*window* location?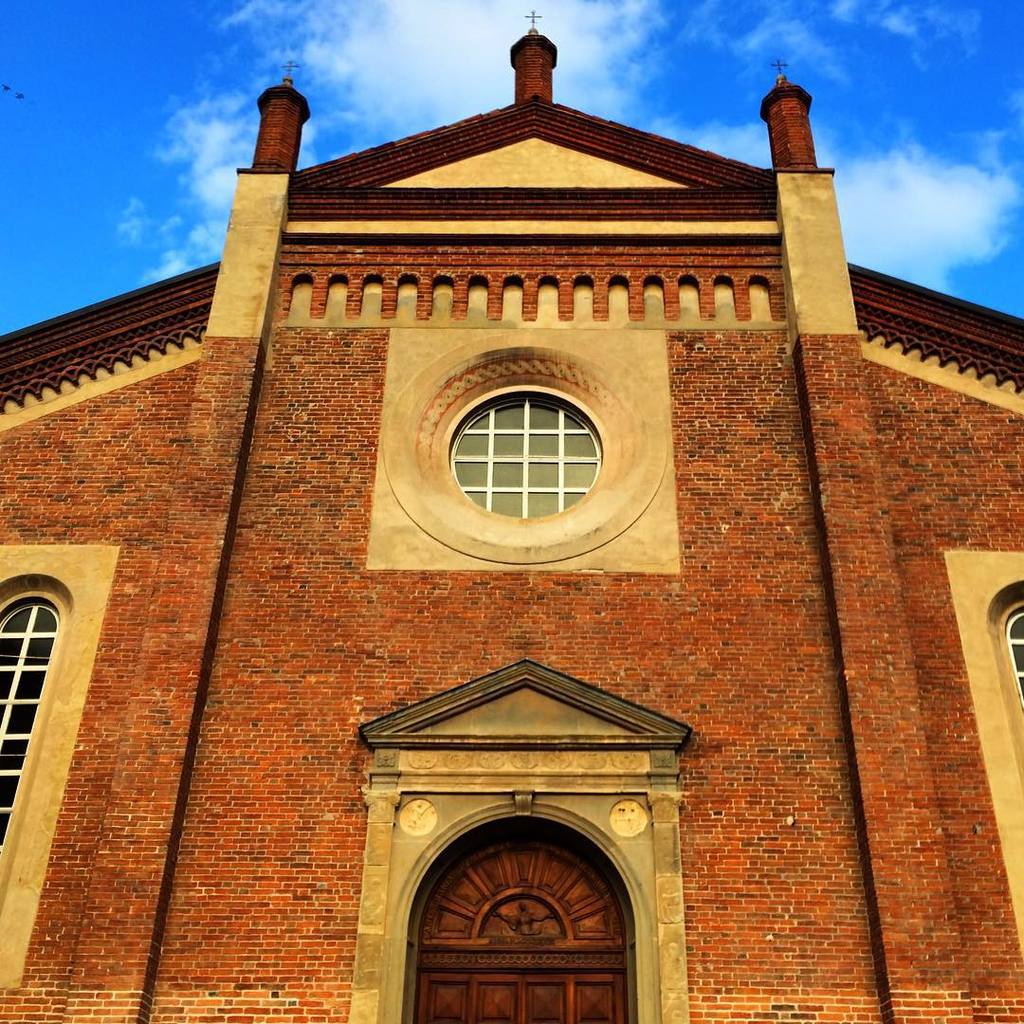
Rect(999, 594, 1023, 721)
